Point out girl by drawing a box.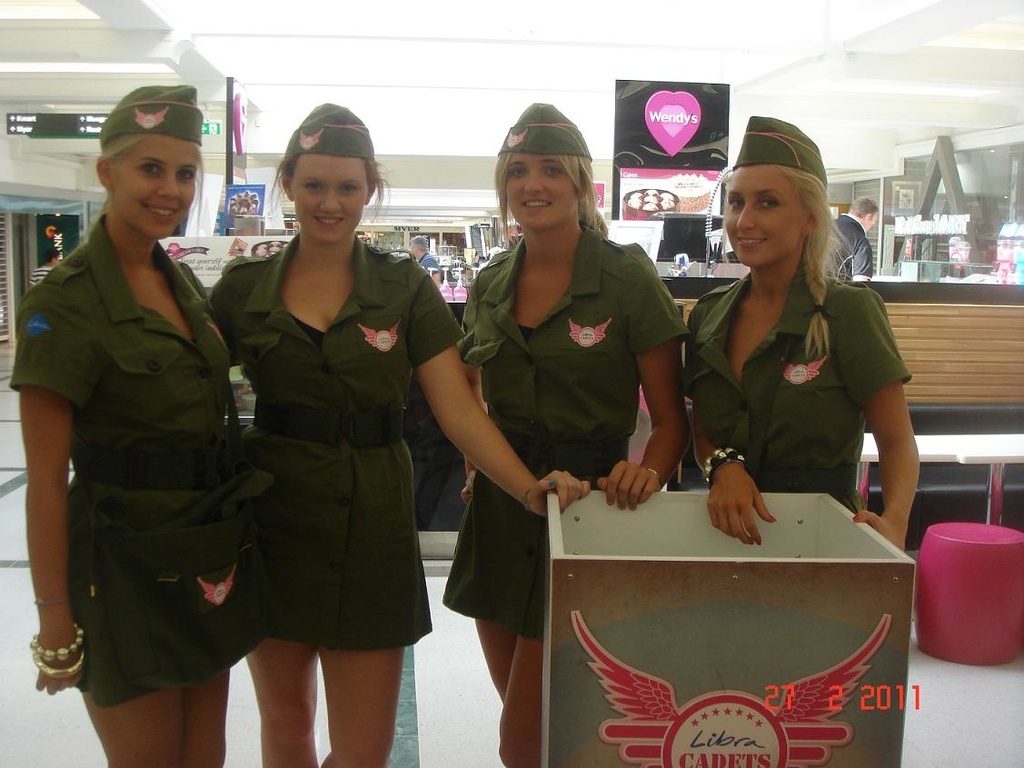
(432,110,697,767).
